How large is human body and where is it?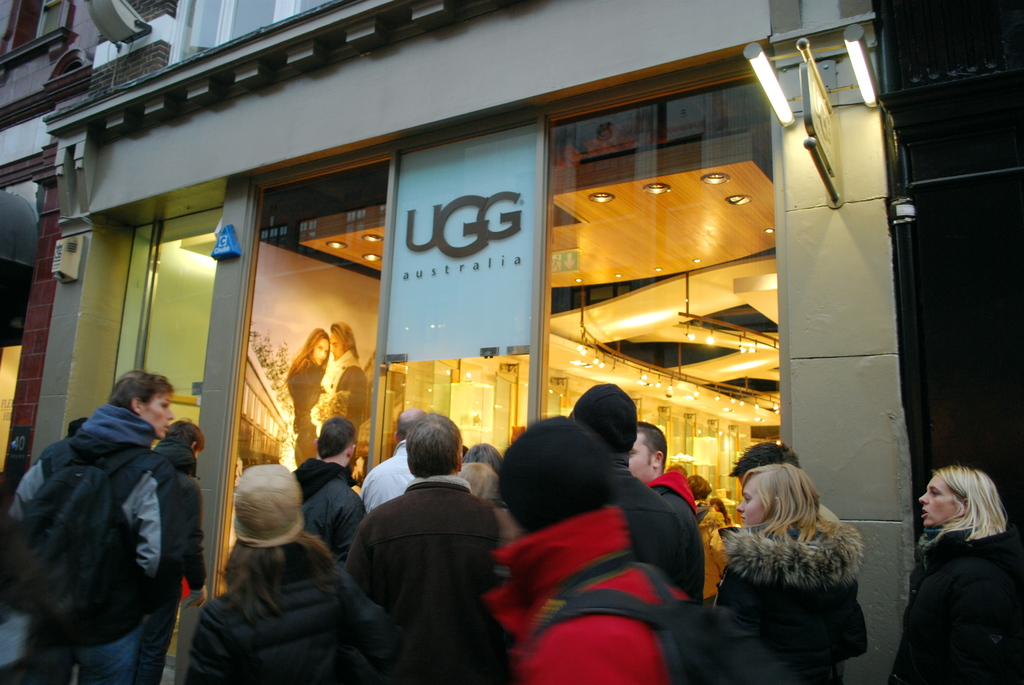
Bounding box: crop(907, 456, 1023, 684).
